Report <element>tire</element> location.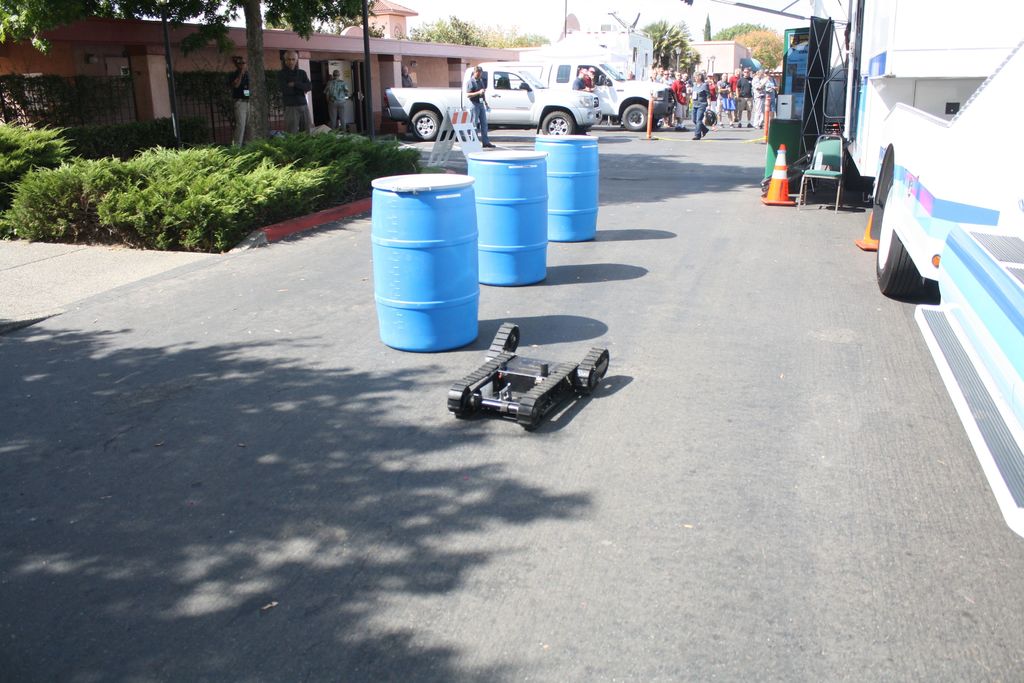
Report: (left=542, top=110, right=573, bottom=135).
